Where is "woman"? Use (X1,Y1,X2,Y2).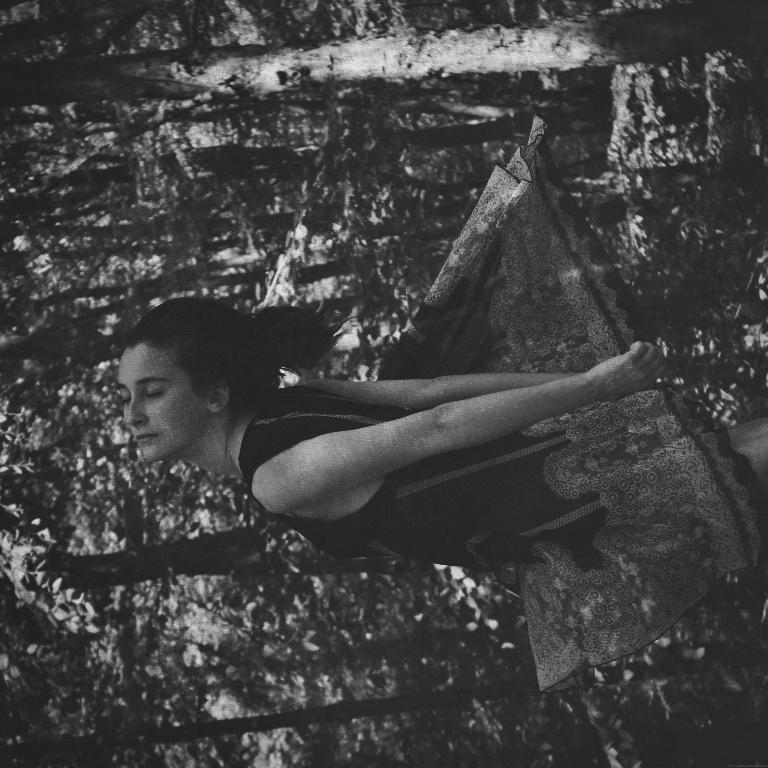
(106,111,767,692).
